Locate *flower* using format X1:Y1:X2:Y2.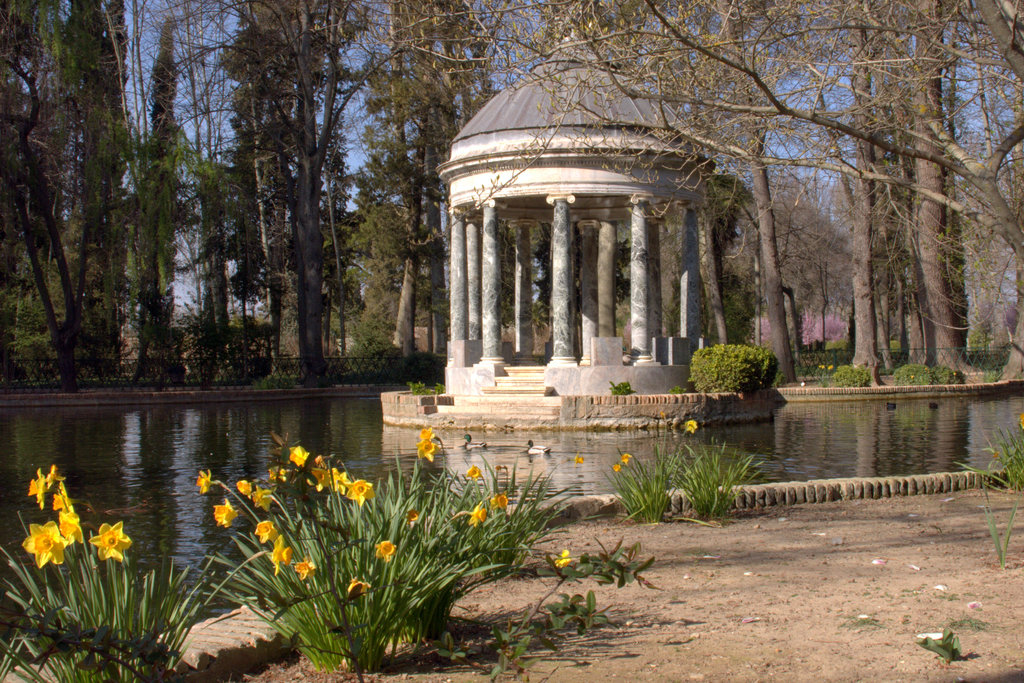
294:559:324:581.
